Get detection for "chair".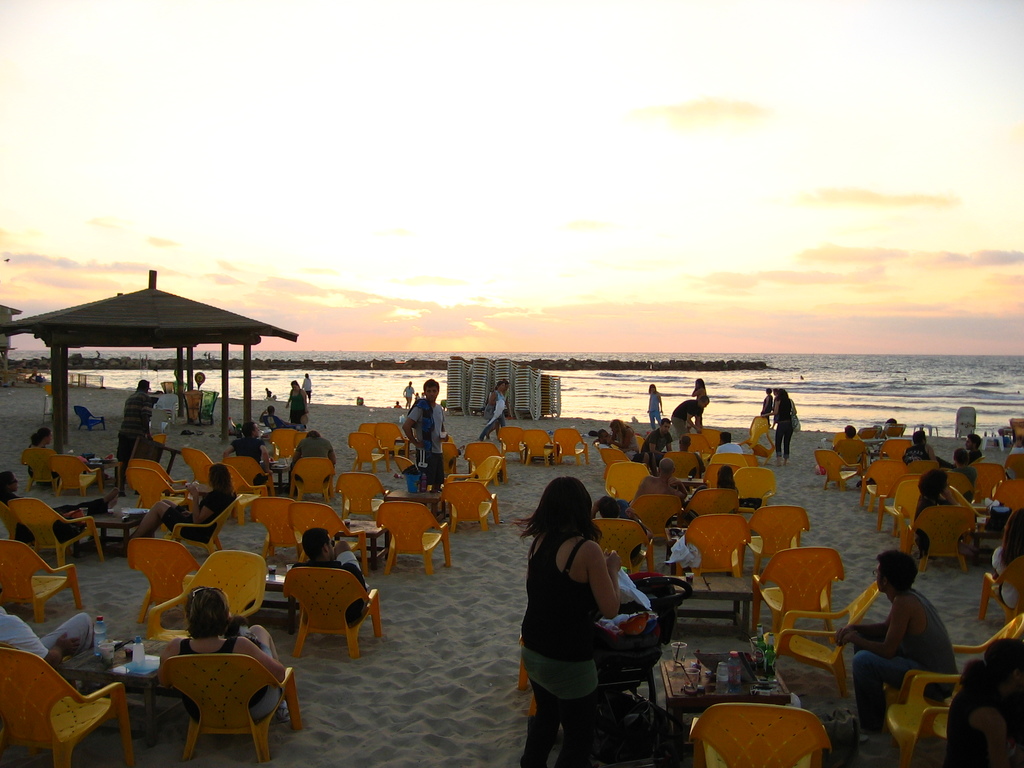
Detection: x1=280, y1=563, x2=381, y2=656.
